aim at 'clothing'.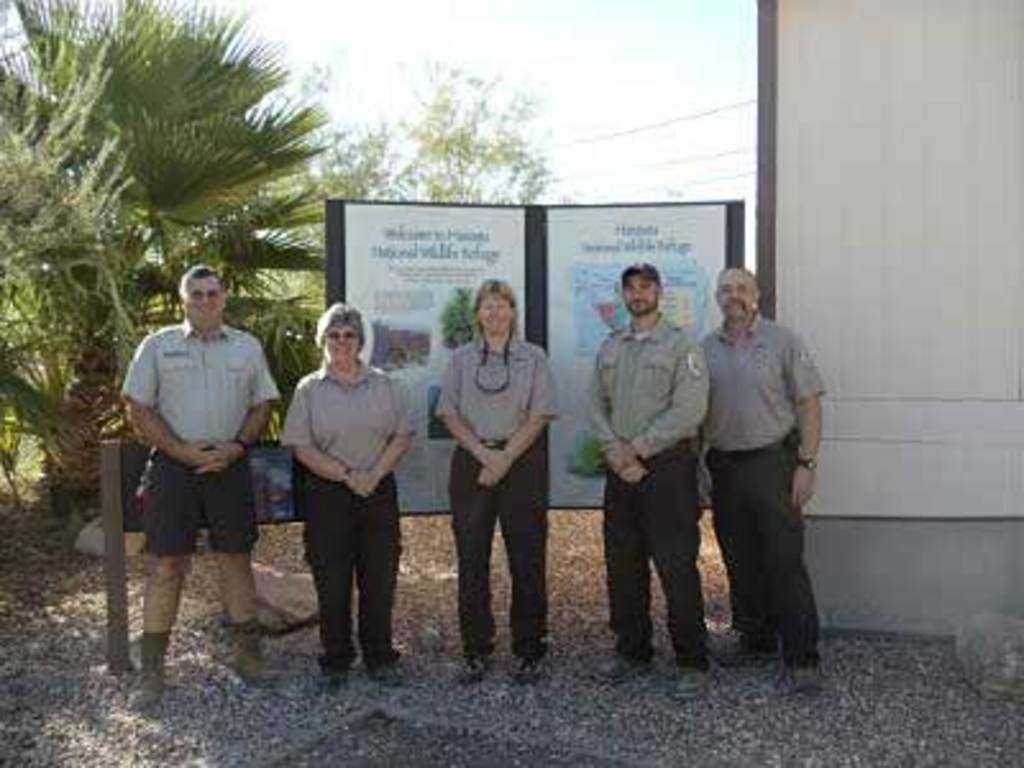
Aimed at 438/338/553/658.
